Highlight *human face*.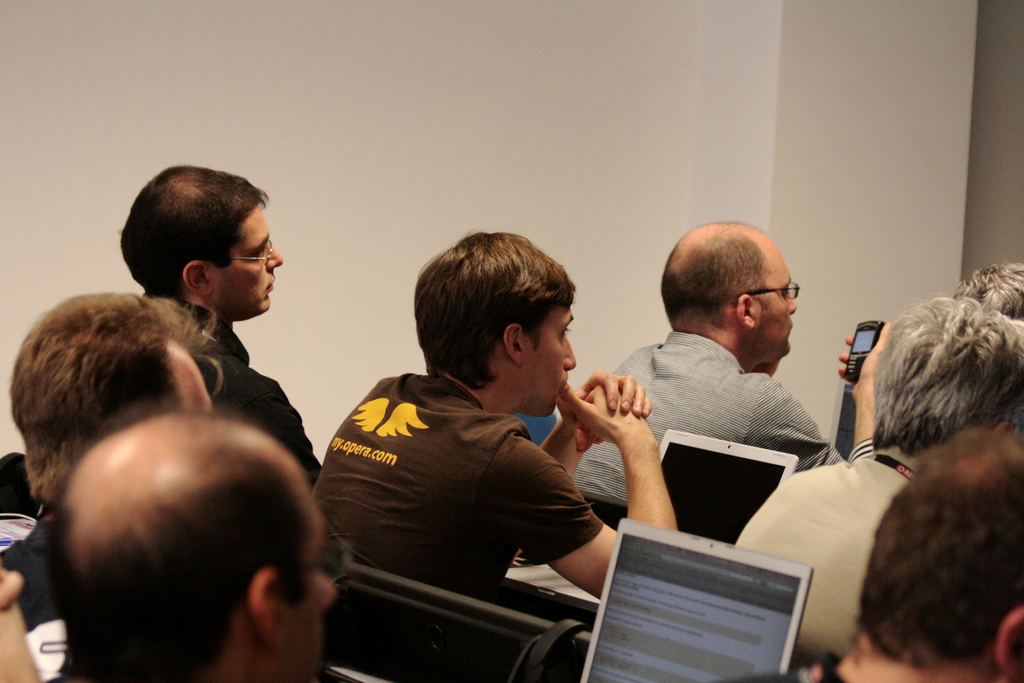
Highlighted region: 756 239 798 358.
